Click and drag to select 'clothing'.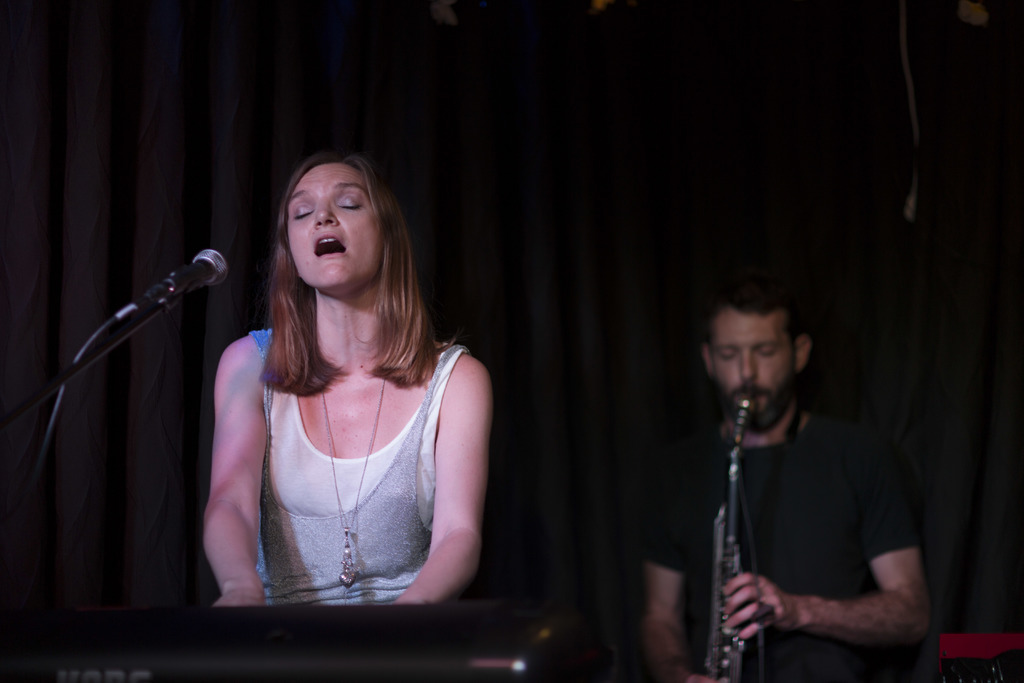
Selection: 252/325/471/608.
